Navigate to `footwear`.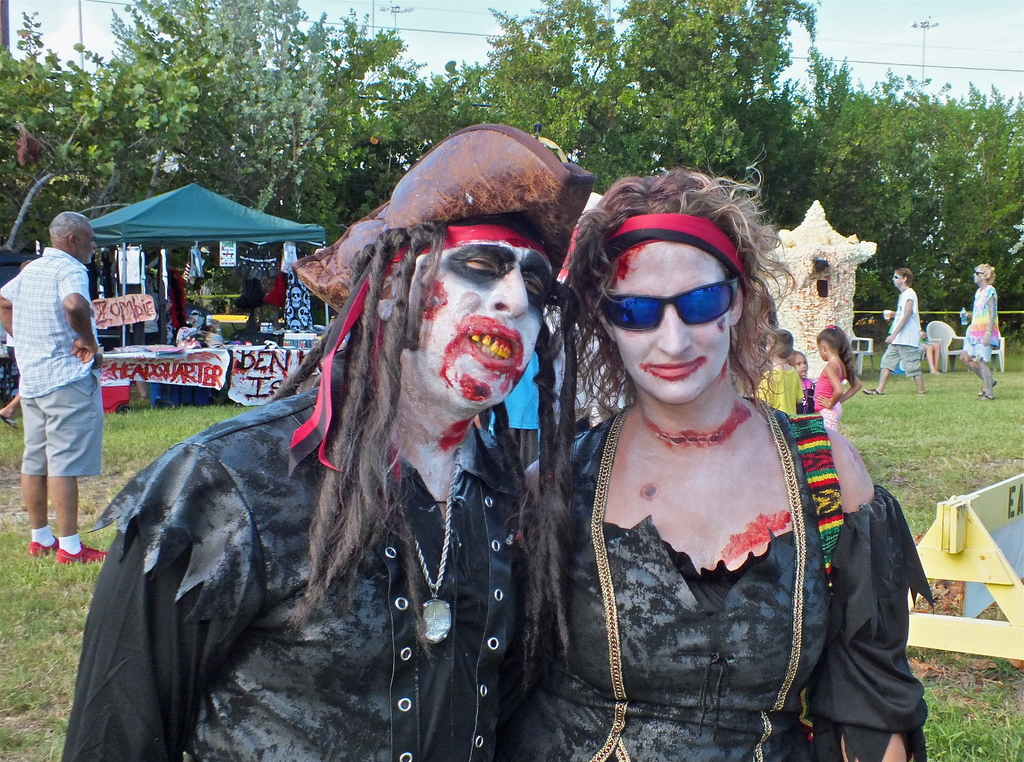
Navigation target: [1, 410, 21, 428].
